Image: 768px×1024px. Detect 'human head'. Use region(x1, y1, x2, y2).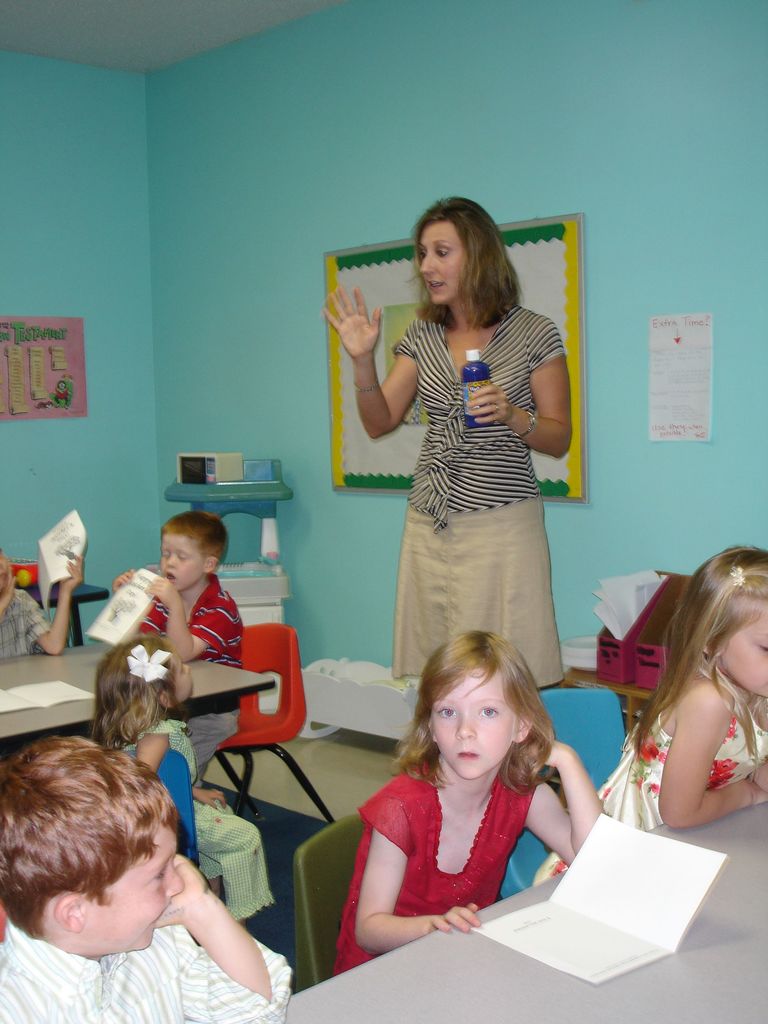
region(94, 636, 194, 717).
